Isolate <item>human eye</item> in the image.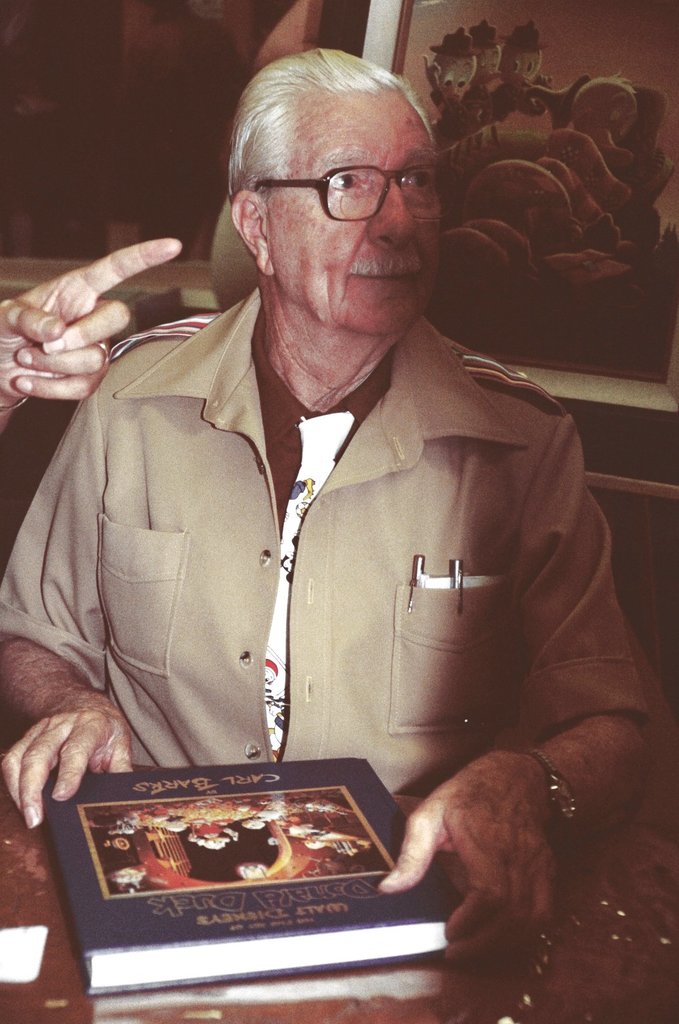
Isolated region: box=[327, 167, 372, 194].
